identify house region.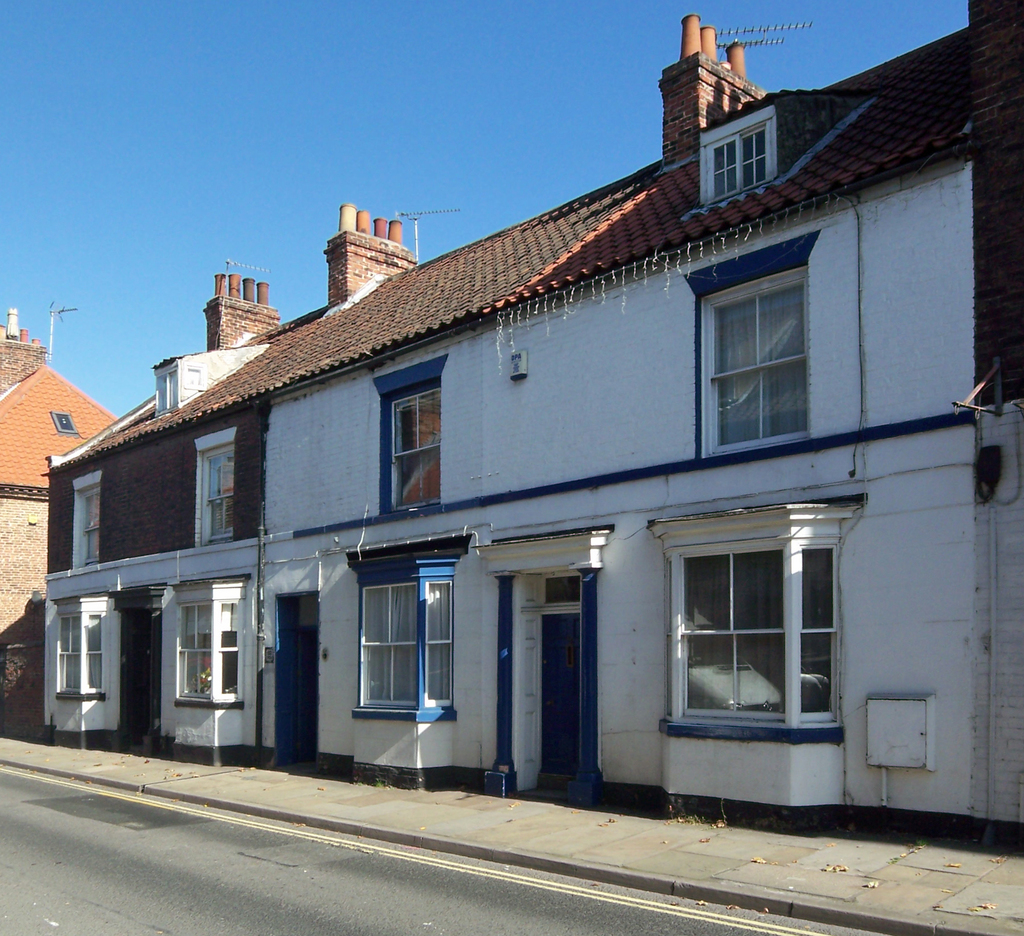
Region: (left=0, top=329, right=115, bottom=758).
